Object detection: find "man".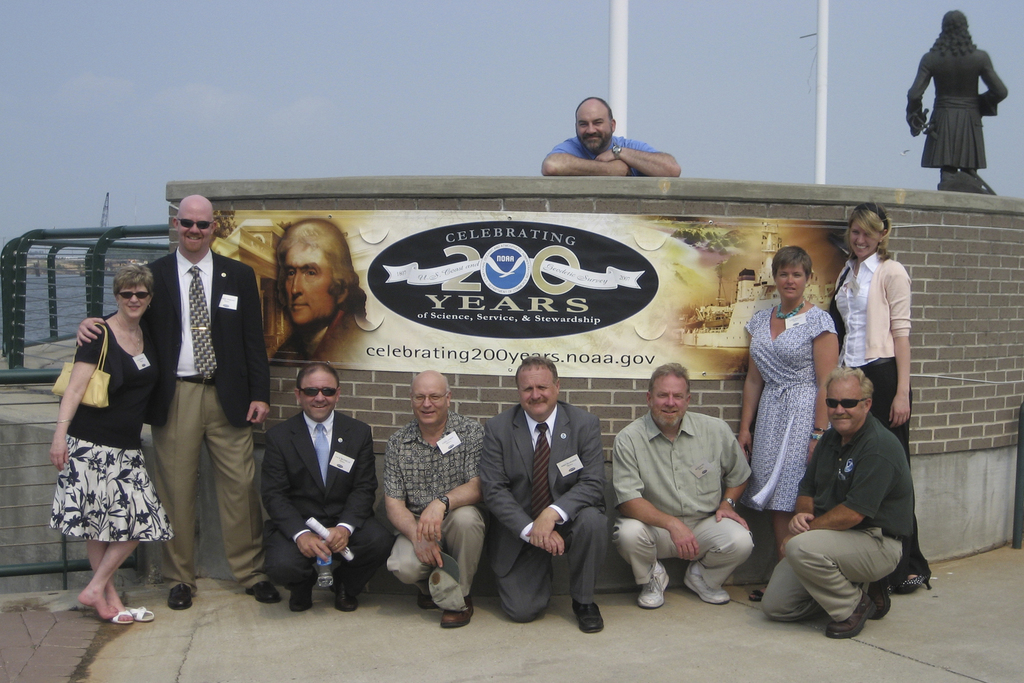
(left=465, top=357, right=628, bottom=635).
